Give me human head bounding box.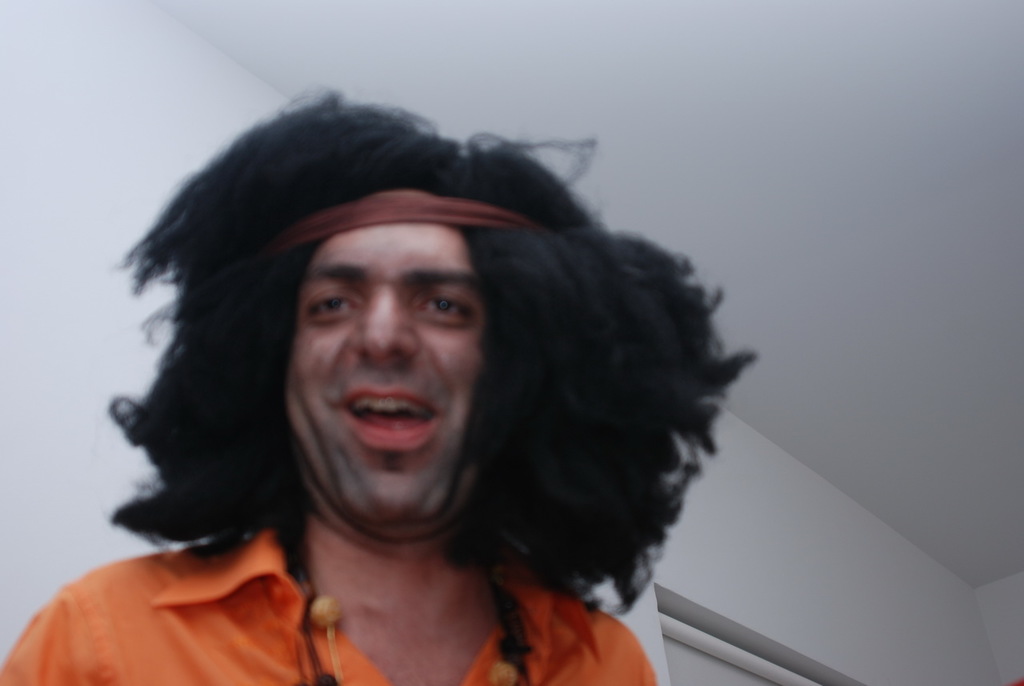
Rect(137, 135, 610, 516).
